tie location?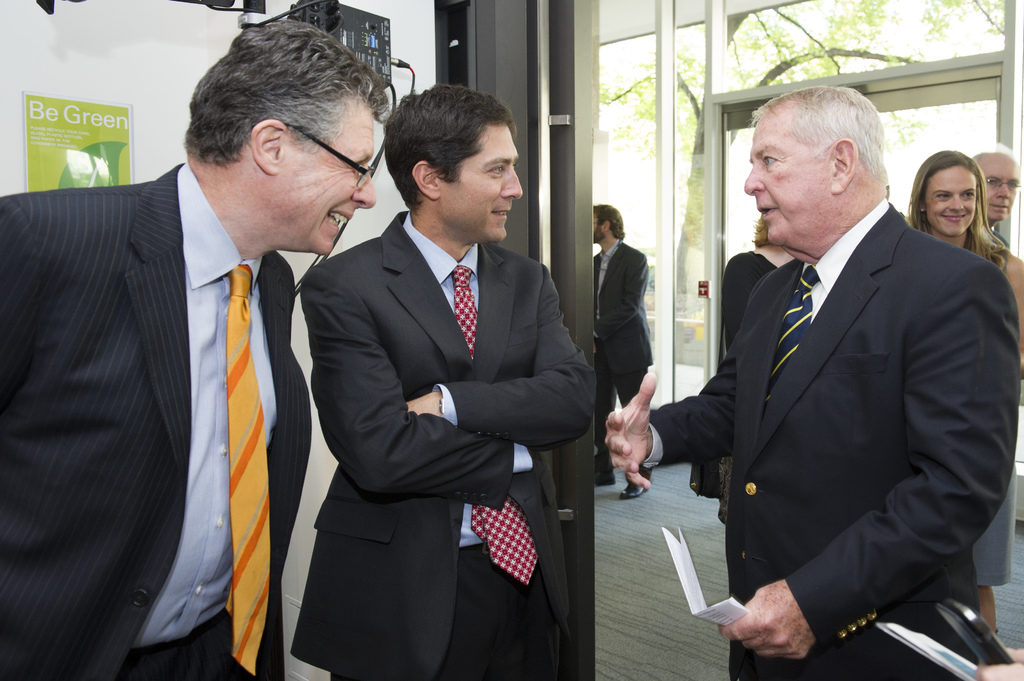
764/265/822/408
